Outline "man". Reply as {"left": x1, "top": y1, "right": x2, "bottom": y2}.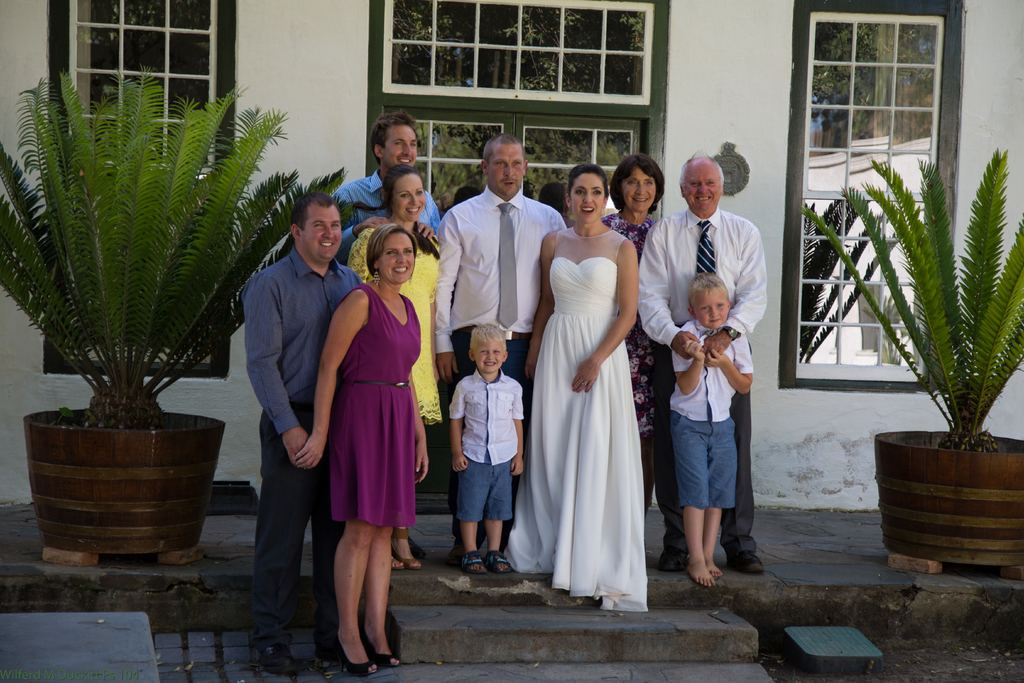
{"left": 333, "top": 113, "right": 443, "bottom": 261}.
